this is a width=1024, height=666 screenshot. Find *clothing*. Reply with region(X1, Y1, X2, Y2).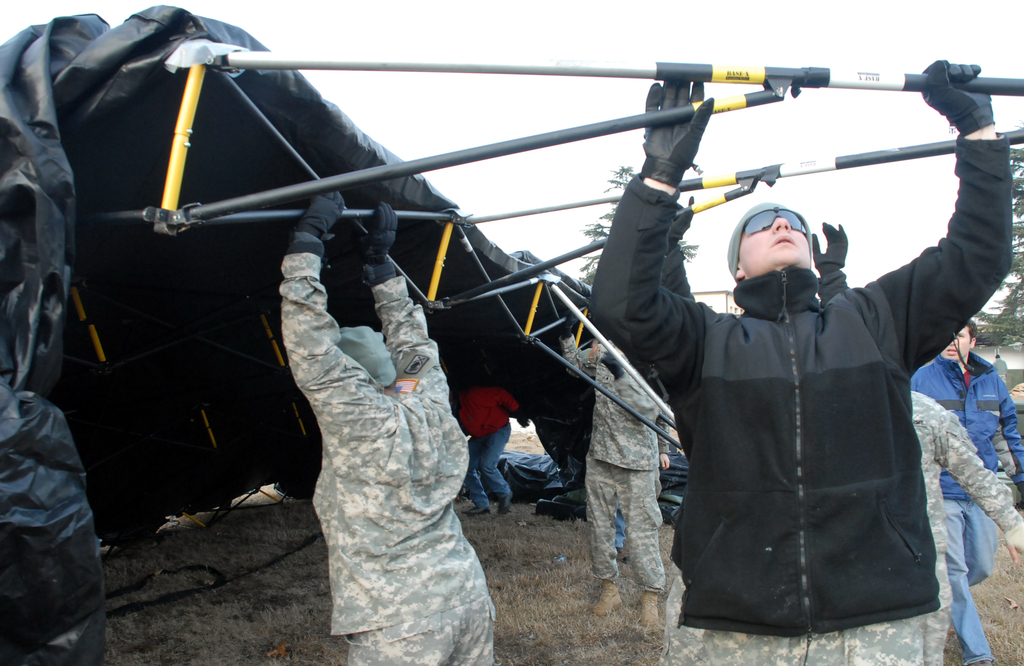
region(458, 383, 524, 514).
